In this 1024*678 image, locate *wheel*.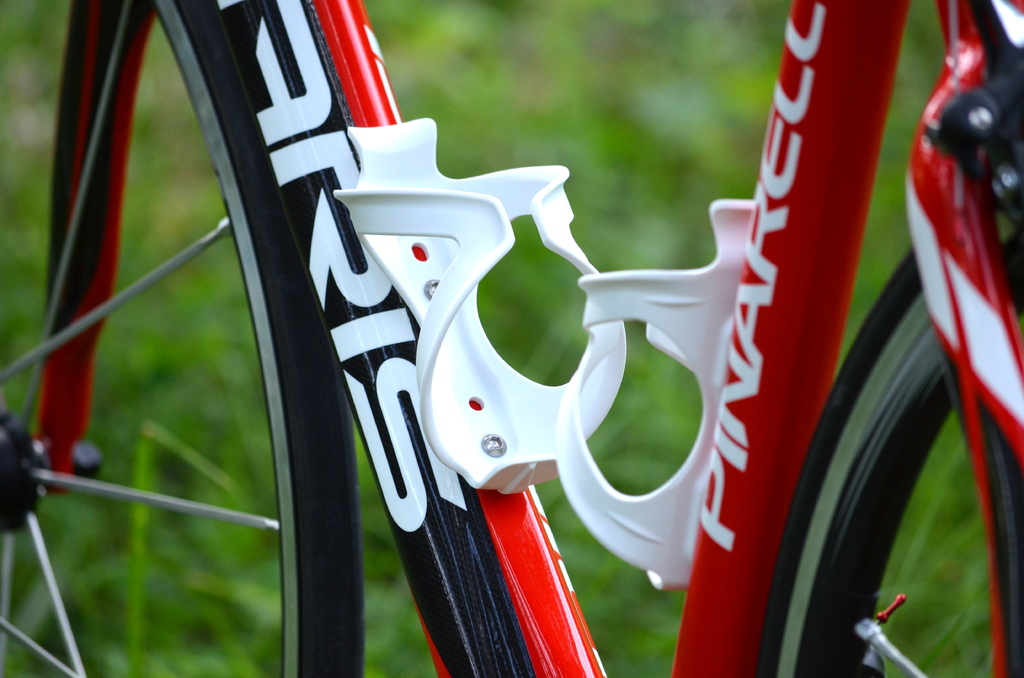
Bounding box: <box>0,0,350,677</box>.
